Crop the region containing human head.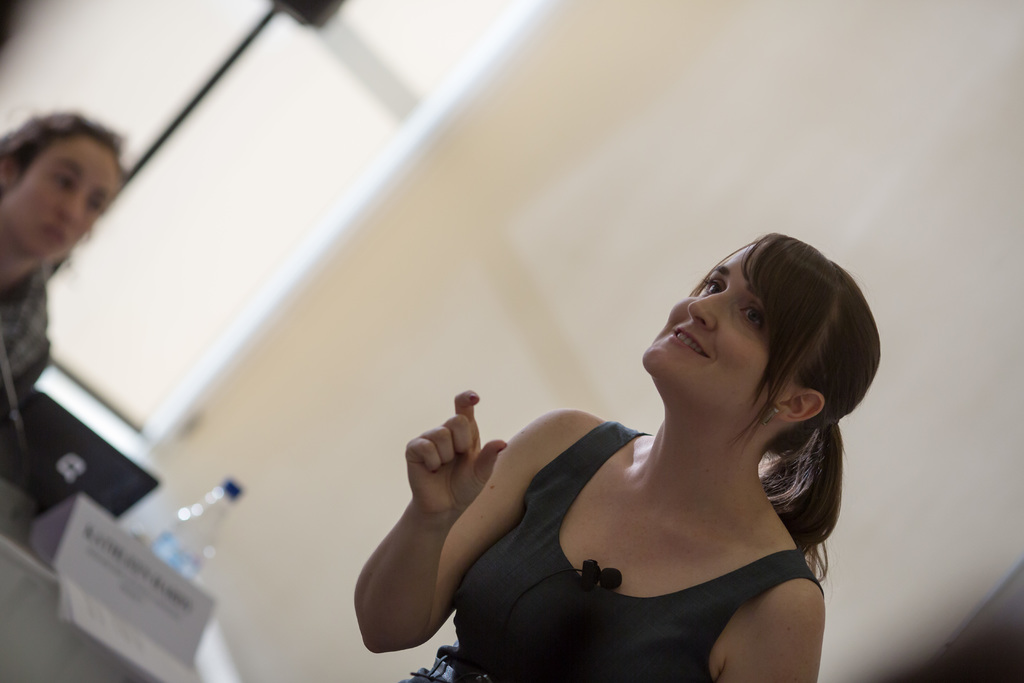
Crop region: [x1=649, y1=233, x2=864, y2=468].
